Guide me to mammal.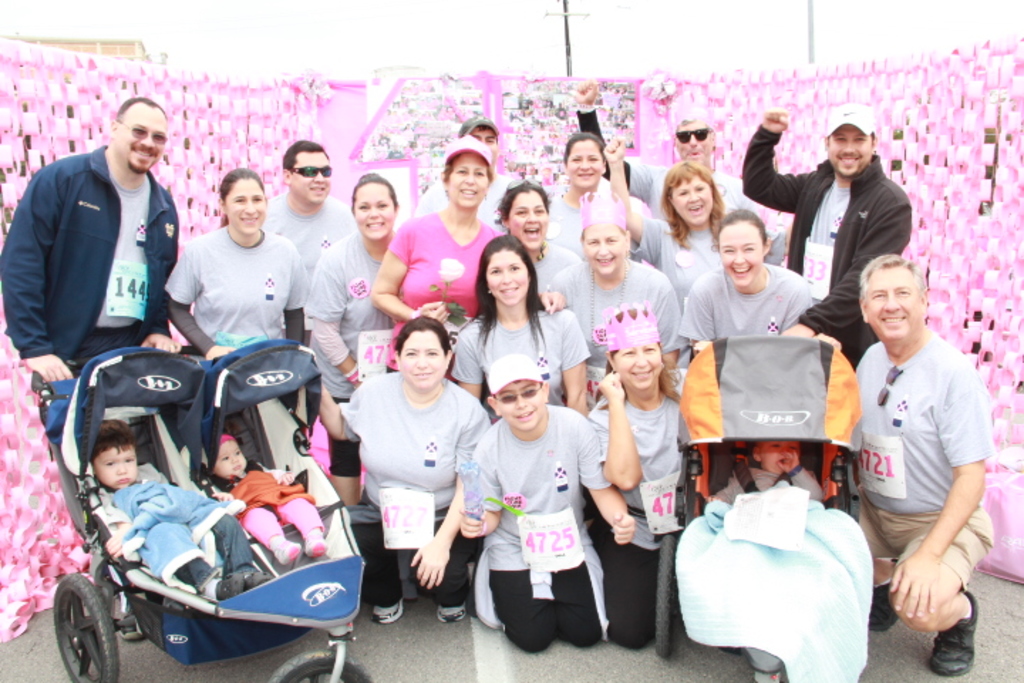
Guidance: left=600, top=131, right=728, bottom=312.
